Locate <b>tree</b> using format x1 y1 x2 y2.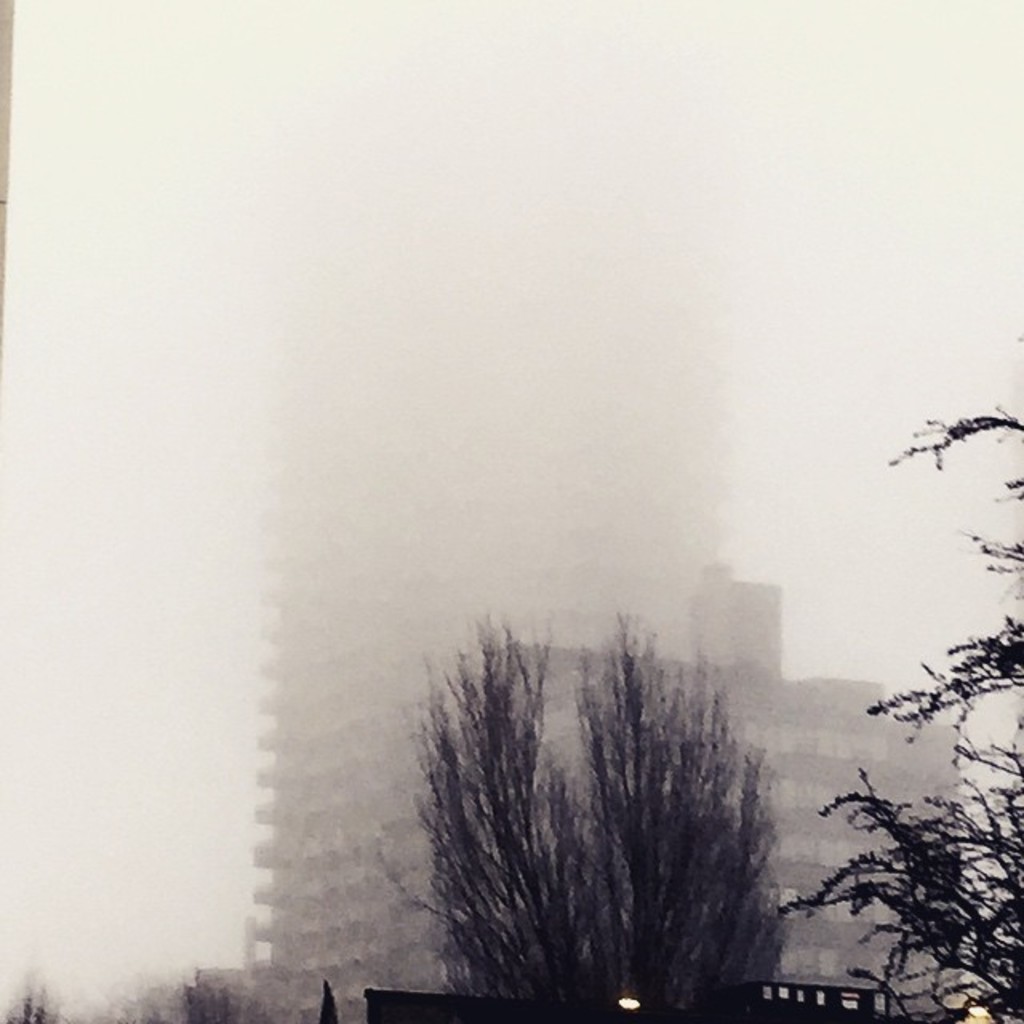
182 976 232 1022.
